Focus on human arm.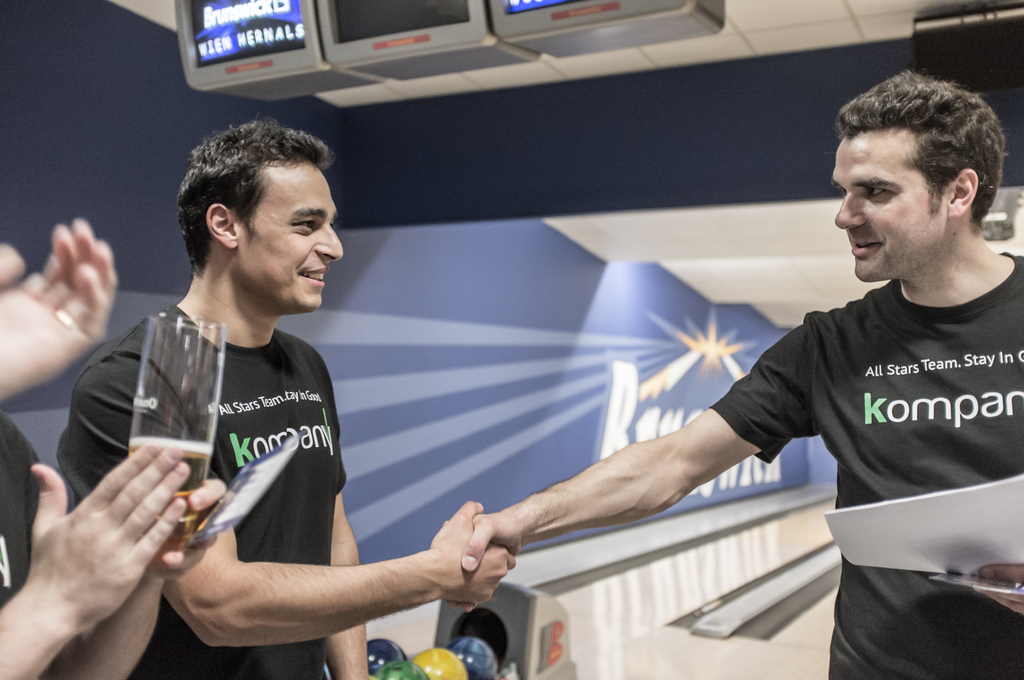
Focused at 432, 308, 814, 560.
